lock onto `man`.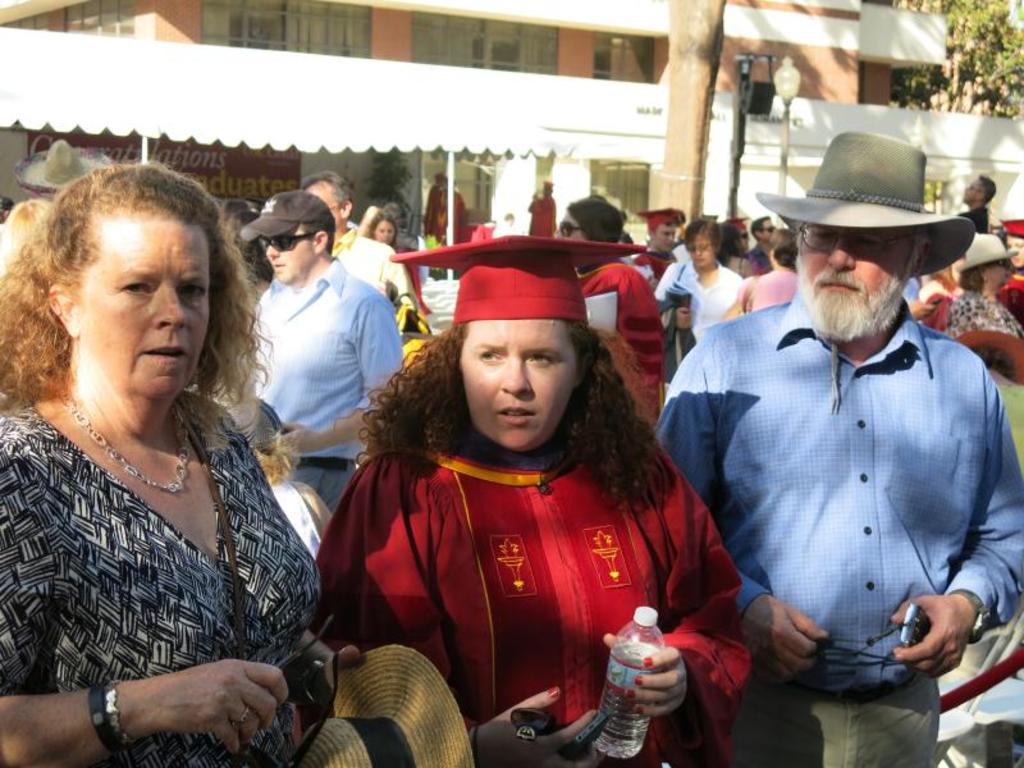
Locked: bbox=(297, 169, 426, 343).
